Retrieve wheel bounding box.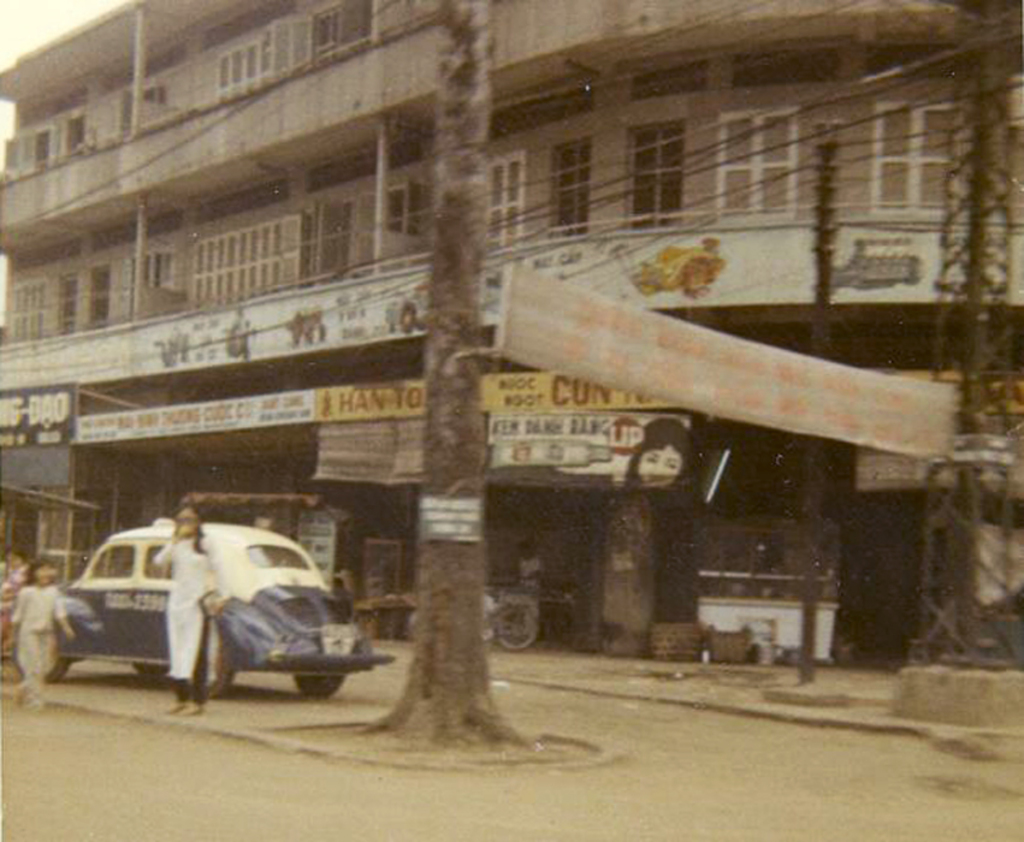
Bounding box: 493,593,543,651.
